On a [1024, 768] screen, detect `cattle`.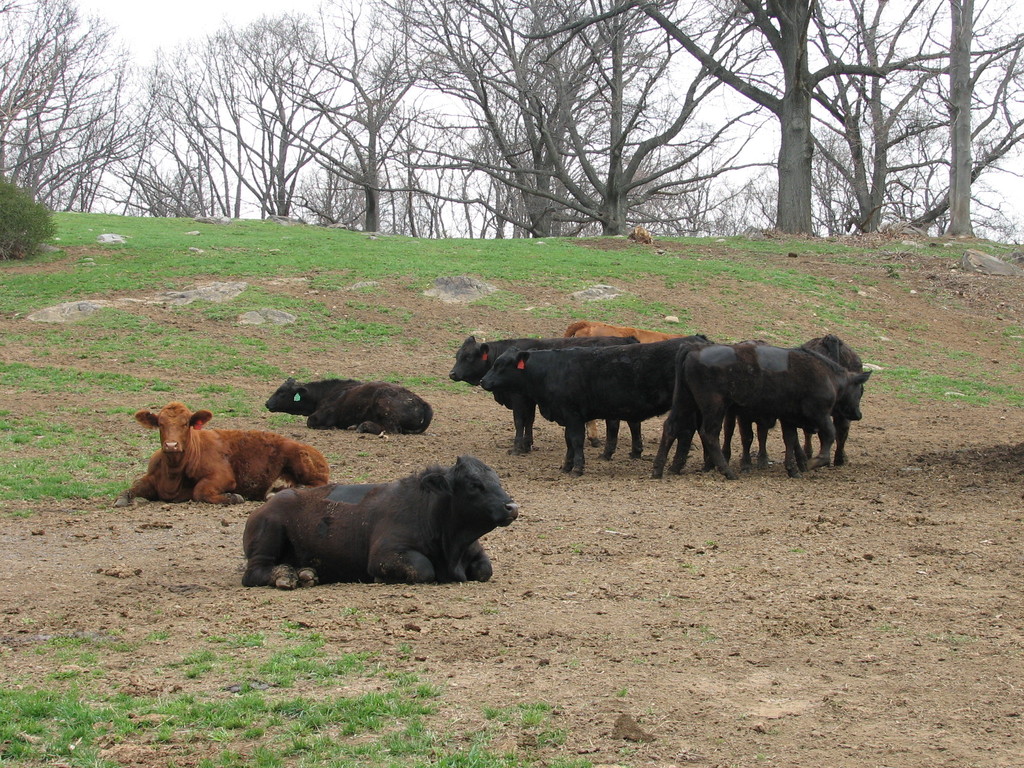
[left=263, top=376, right=429, bottom=434].
